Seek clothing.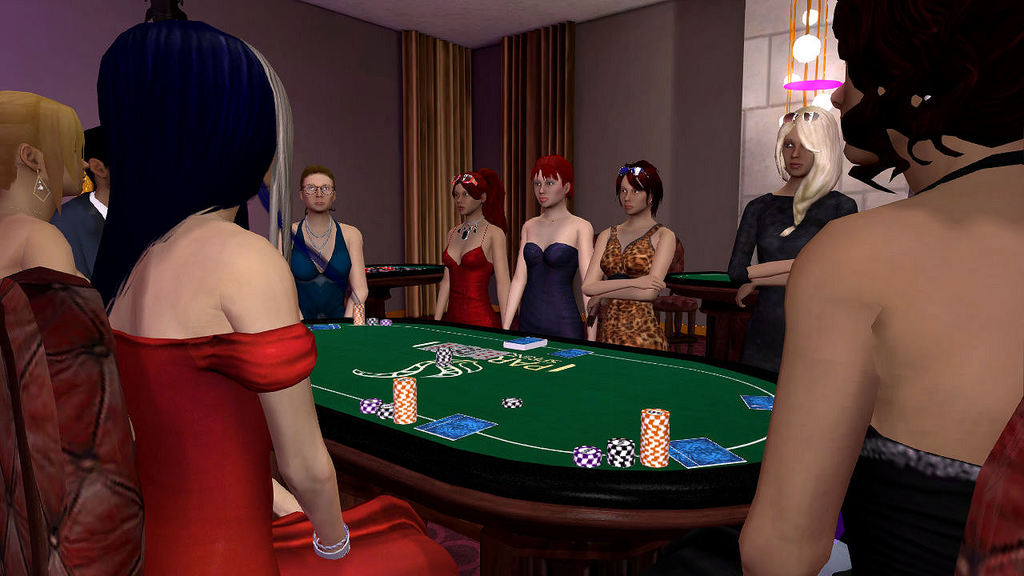
detection(730, 188, 860, 374).
